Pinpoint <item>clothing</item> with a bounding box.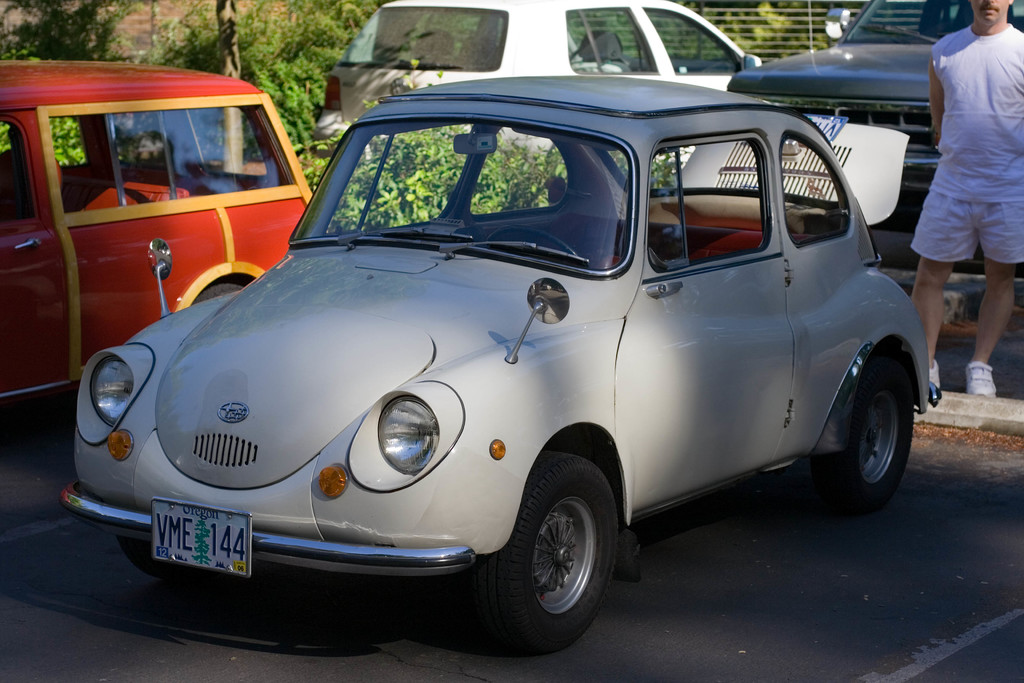
region(906, 22, 1023, 266).
